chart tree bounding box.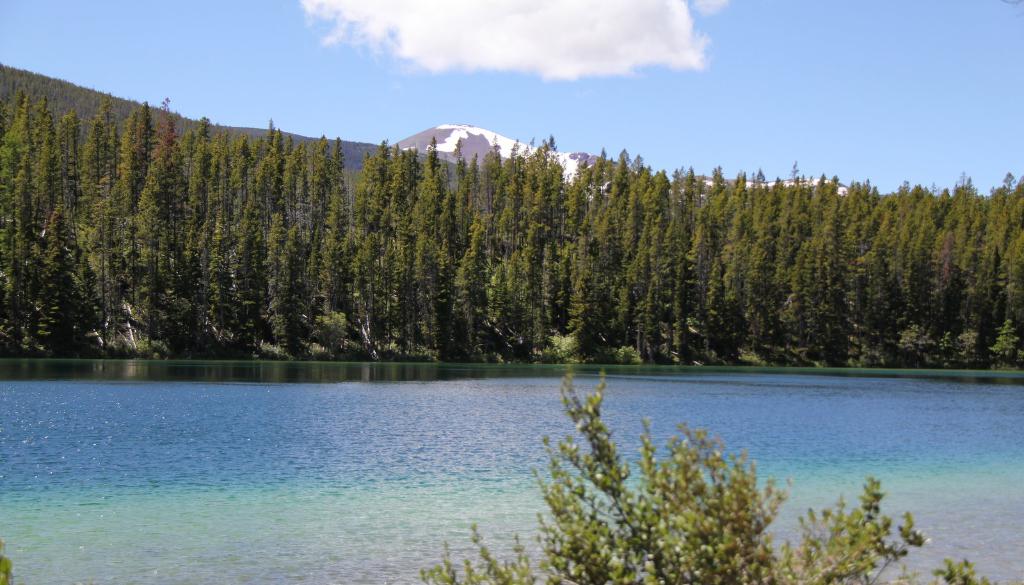
Charted: bbox=(269, 238, 304, 359).
